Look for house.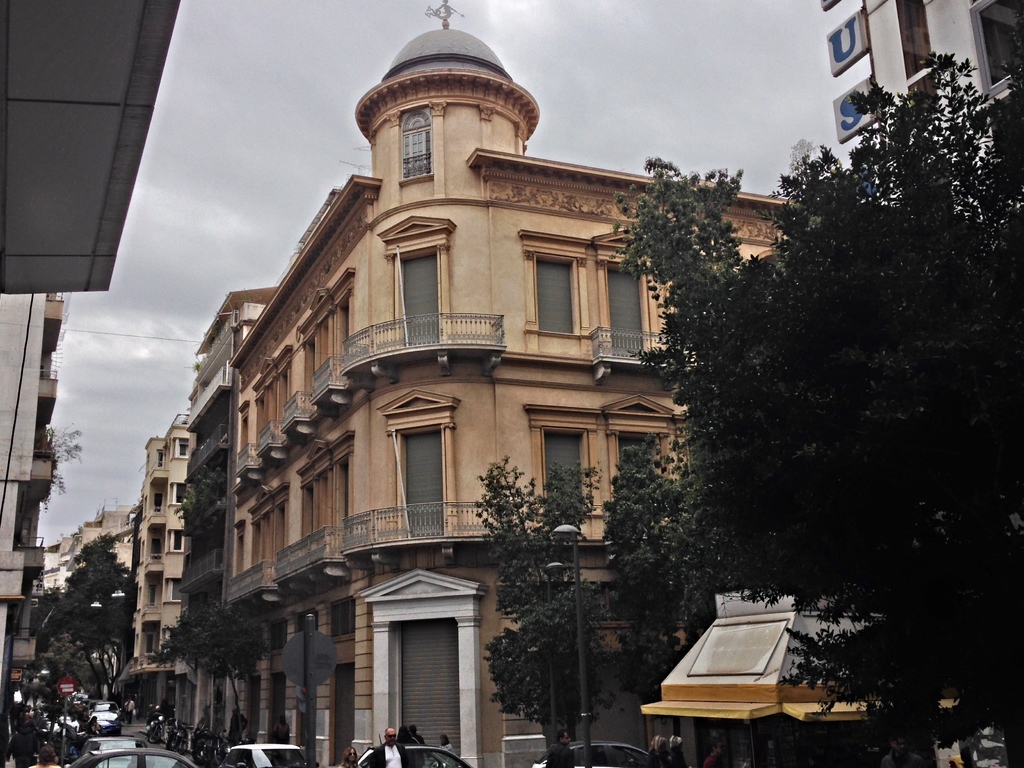
Found: detection(820, 2, 1023, 211).
